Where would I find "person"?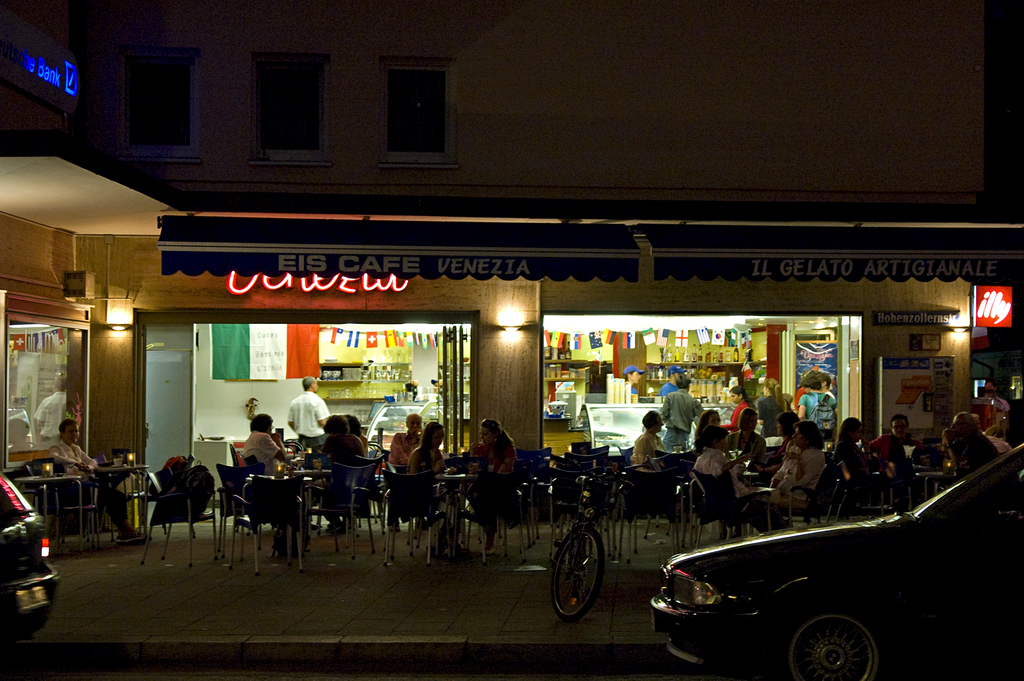
At (left=657, top=374, right=699, bottom=445).
